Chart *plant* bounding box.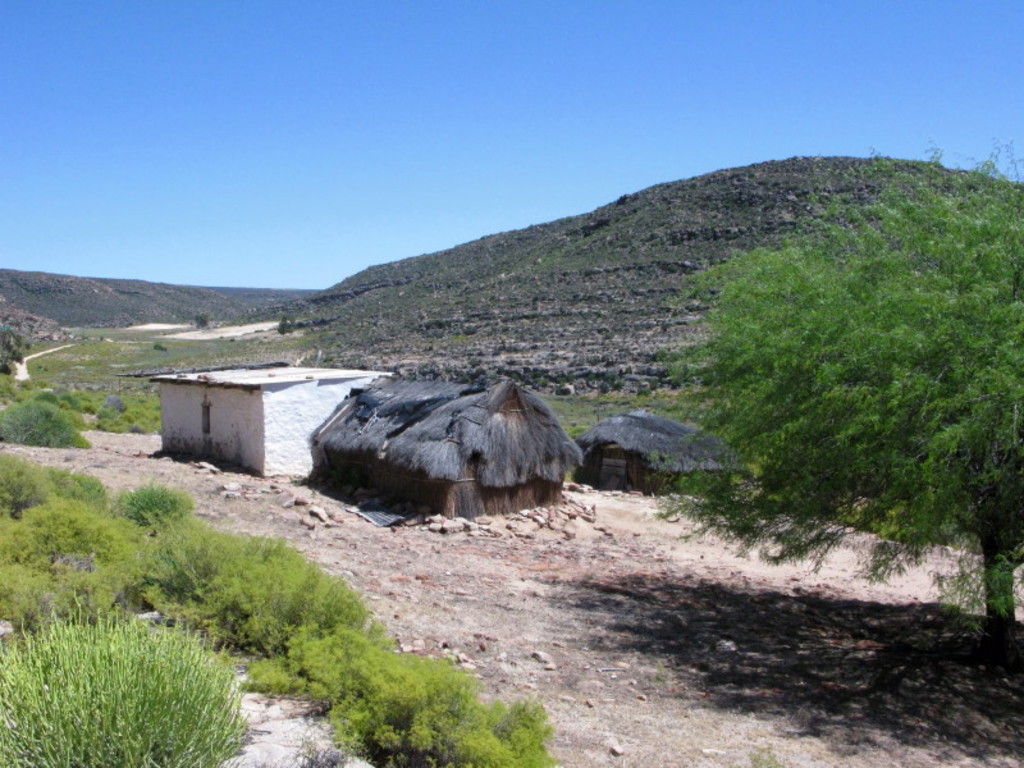
Charted: rect(0, 439, 45, 512).
